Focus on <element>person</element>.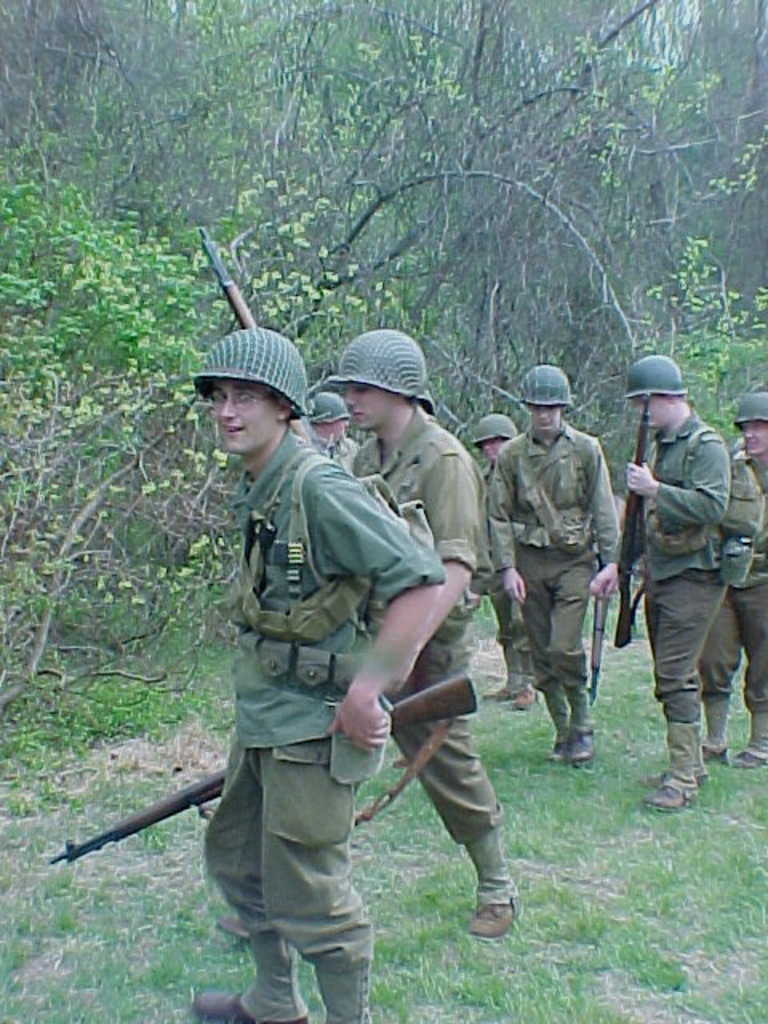
Focused at <box>192,328,443,1022</box>.
